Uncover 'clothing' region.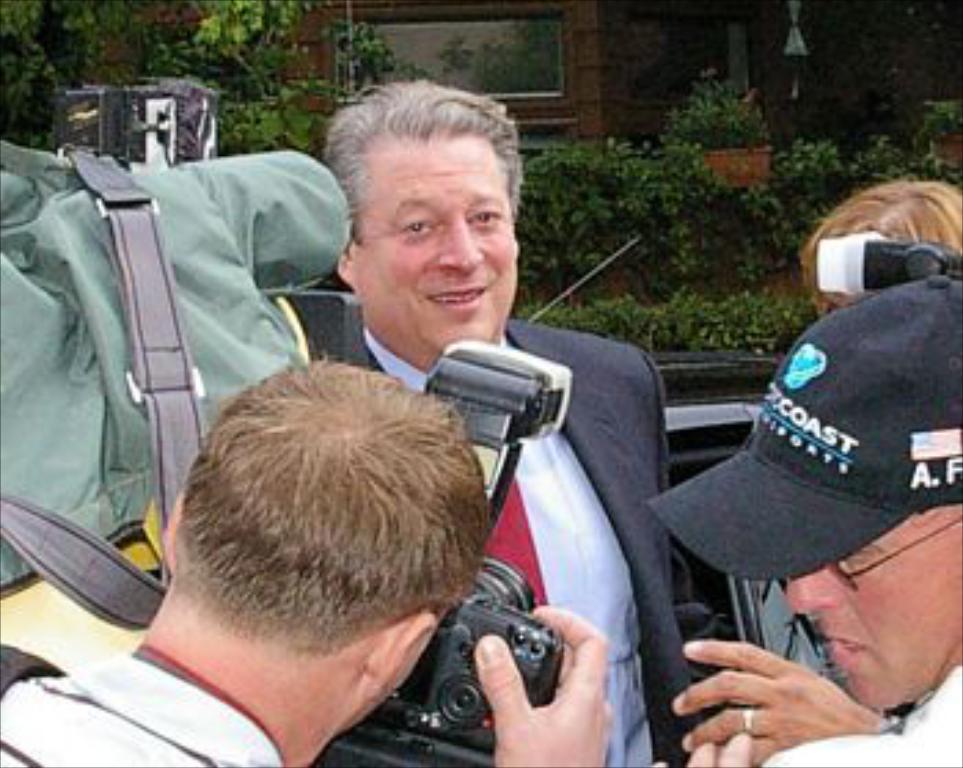
Uncovered: x1=0 y1=644 x2=286 y2=765.
